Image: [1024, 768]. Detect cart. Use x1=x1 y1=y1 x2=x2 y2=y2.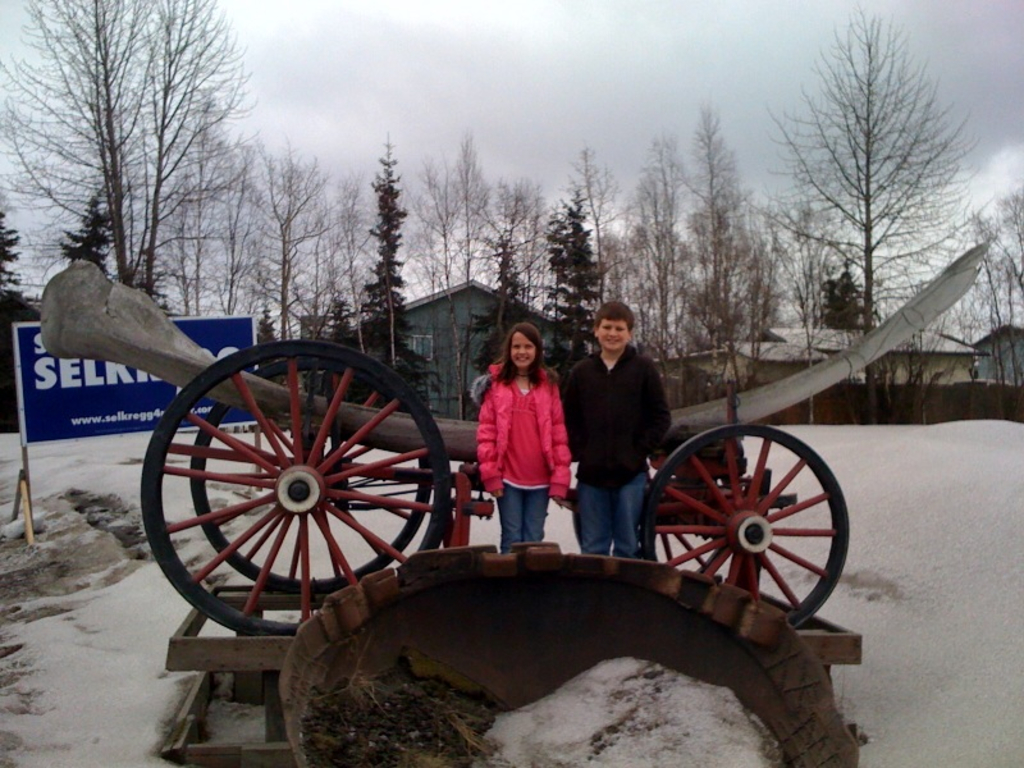
x1=36 y1=243 x2=992 y2=640.
